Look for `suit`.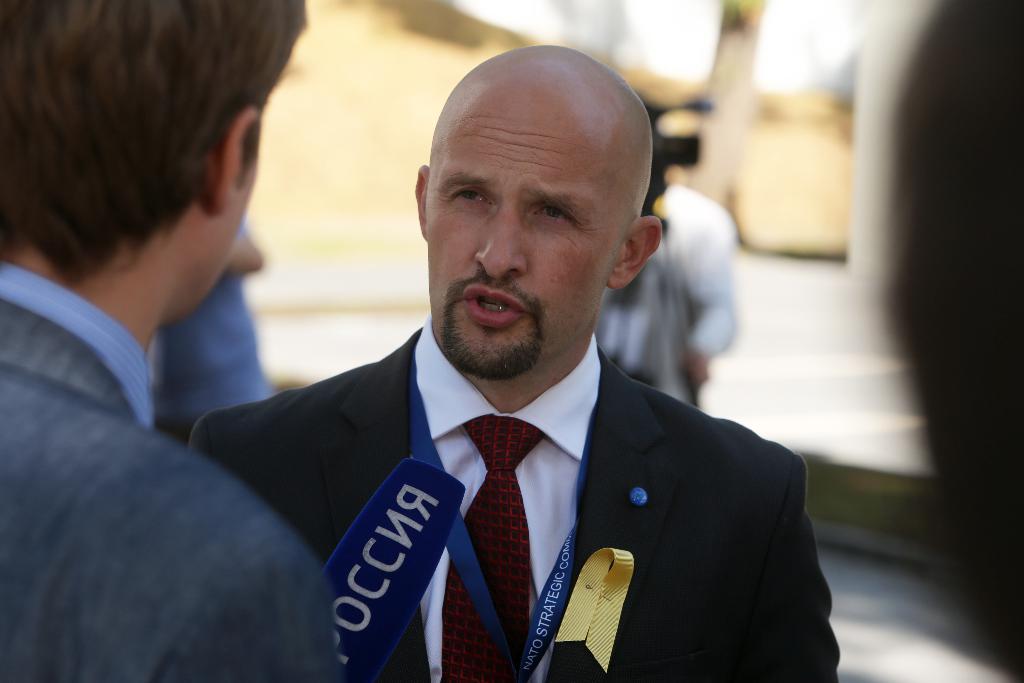
Found: pyautogui.locateOnScreen(1, 263, 339, 682).
